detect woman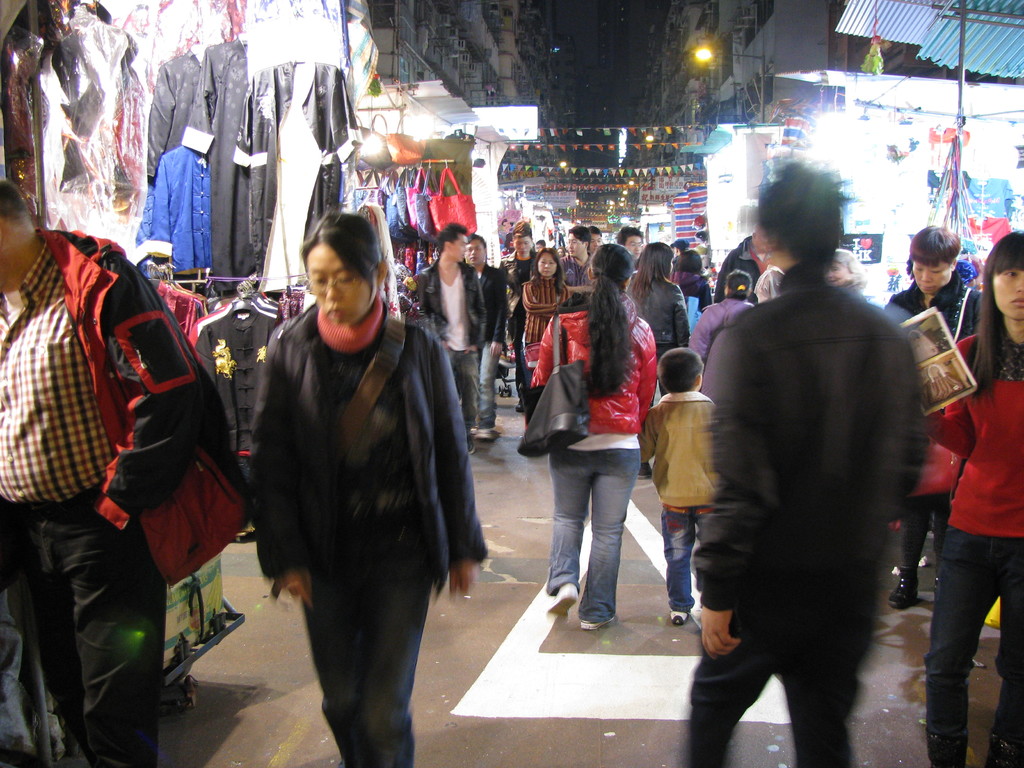
690 266 754 395
